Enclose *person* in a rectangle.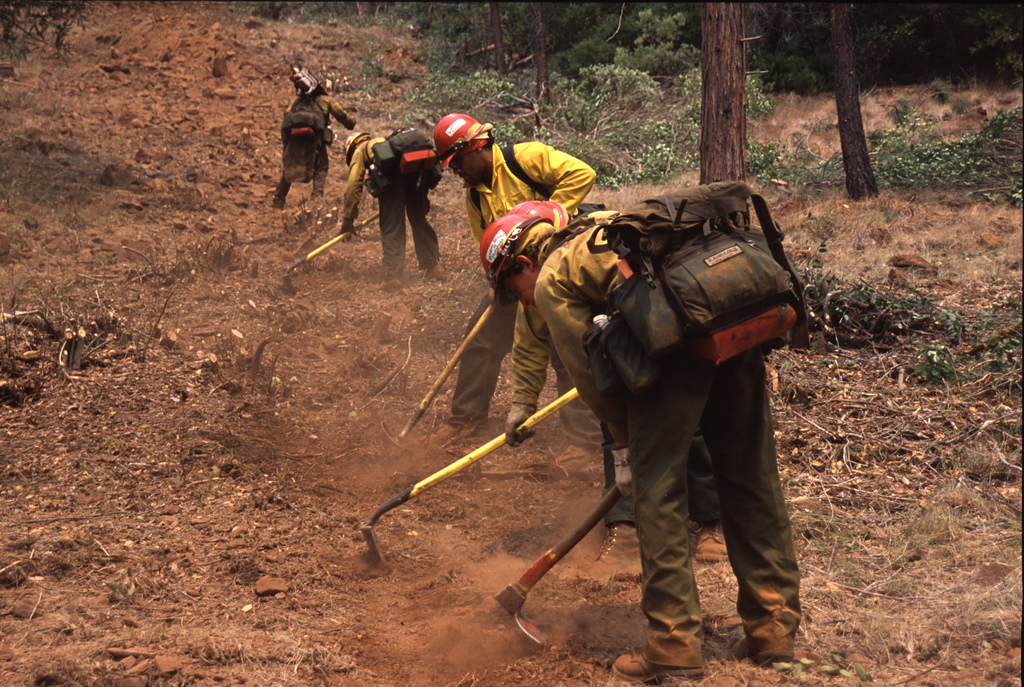
locate(524, 132, 808, 635).
